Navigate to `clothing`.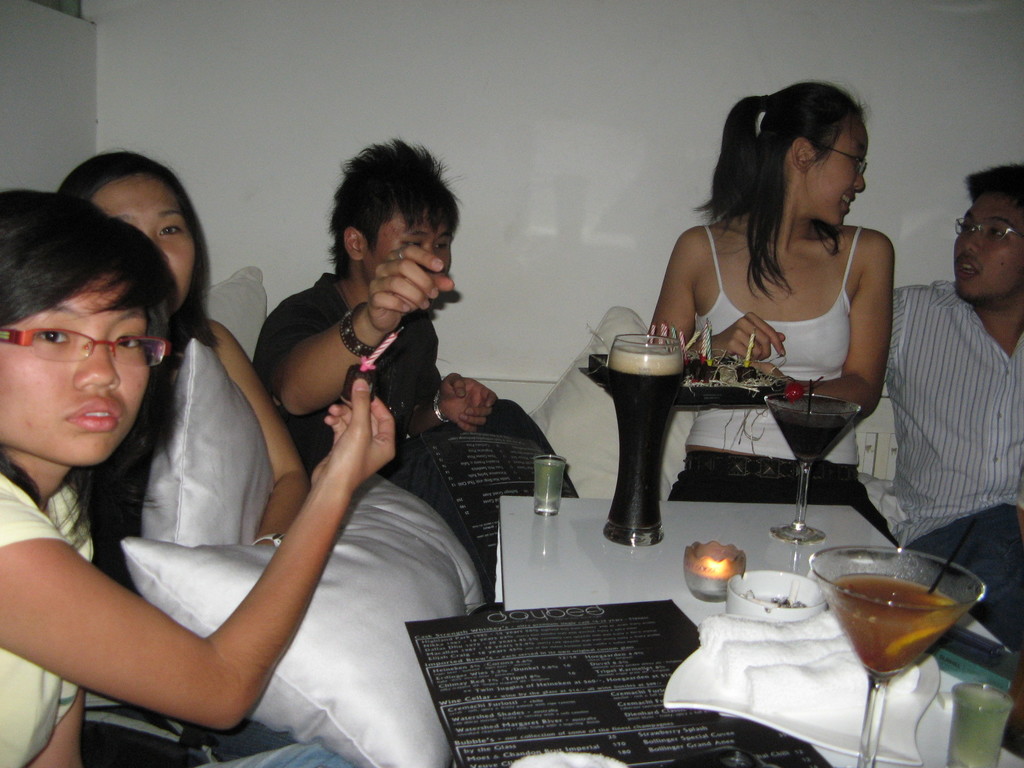
Navigation target: select_region(877, 278, 1023, 641).
